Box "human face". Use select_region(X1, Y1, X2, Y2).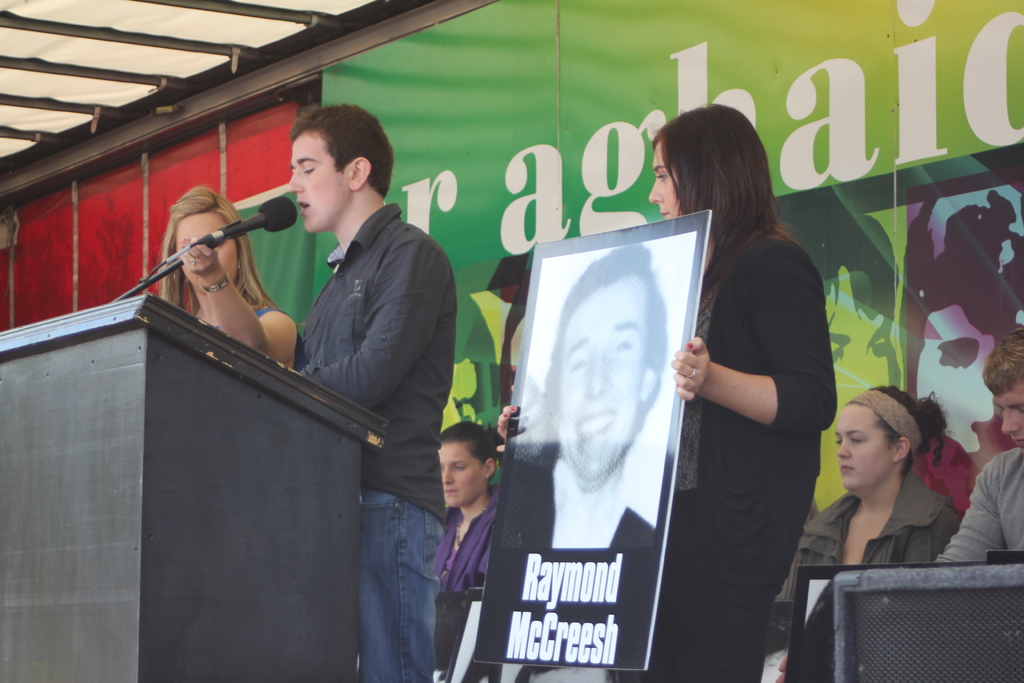
select_region(289, 127, 354, 228).
